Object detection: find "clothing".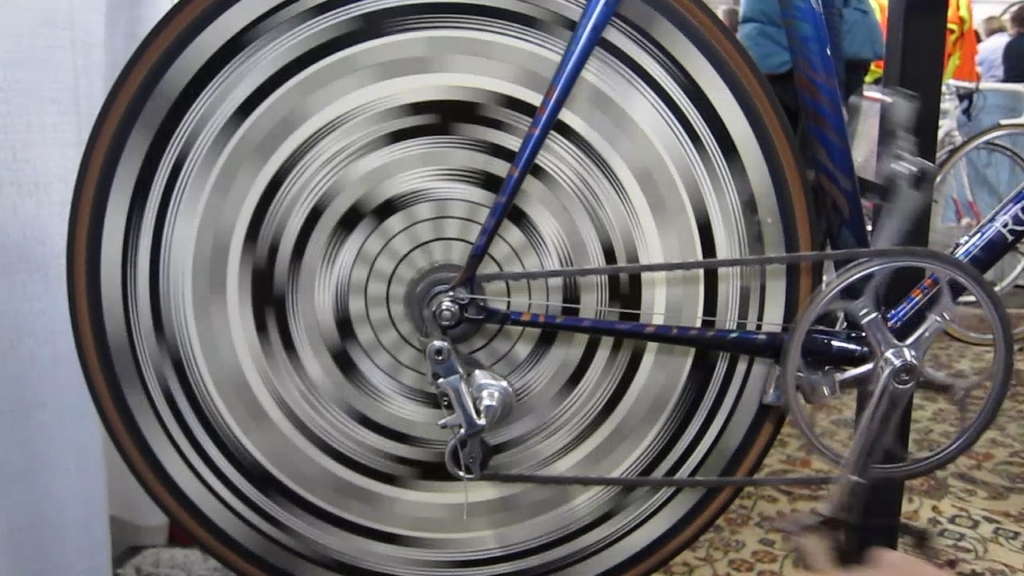
<bbox>1001, 30, 1023, 83</bbox>.
